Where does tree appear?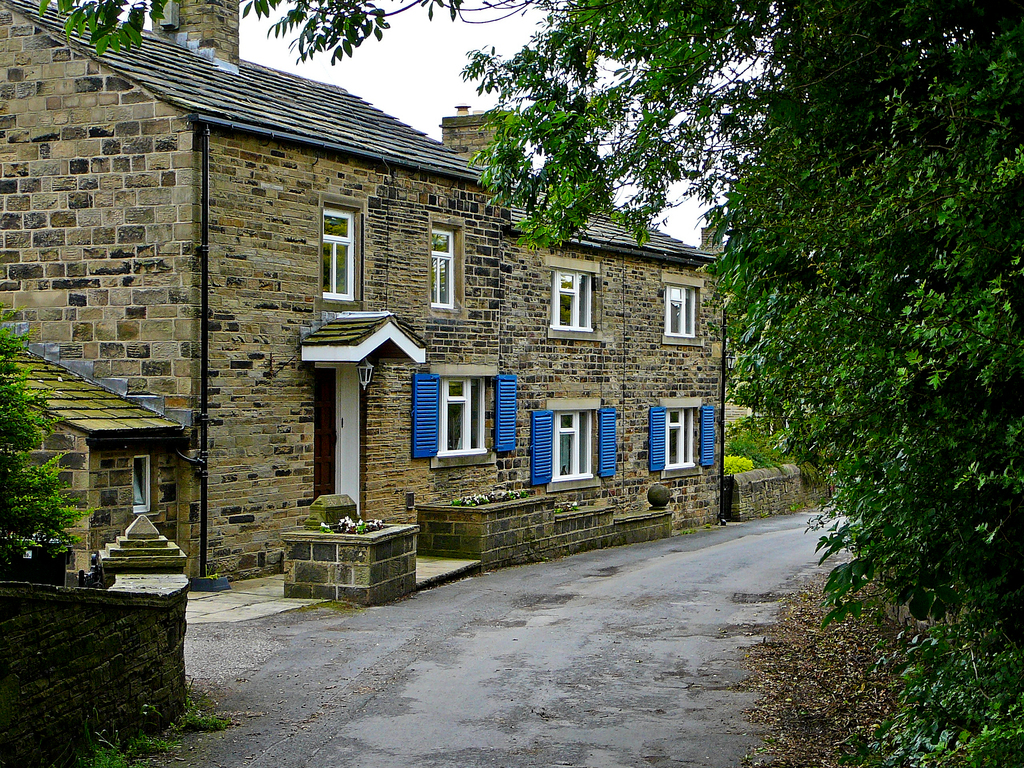
Appears at (x1=0, y1=299, x2=90, y2=573).
